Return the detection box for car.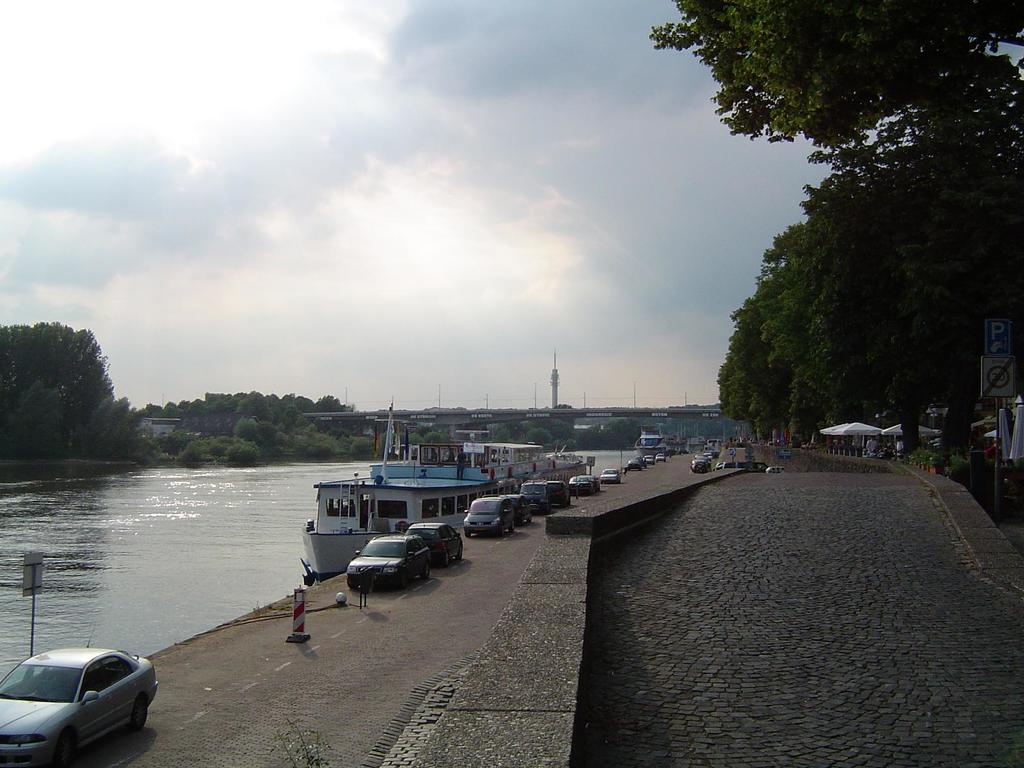
l=694, t=456, r=712, b=477.
